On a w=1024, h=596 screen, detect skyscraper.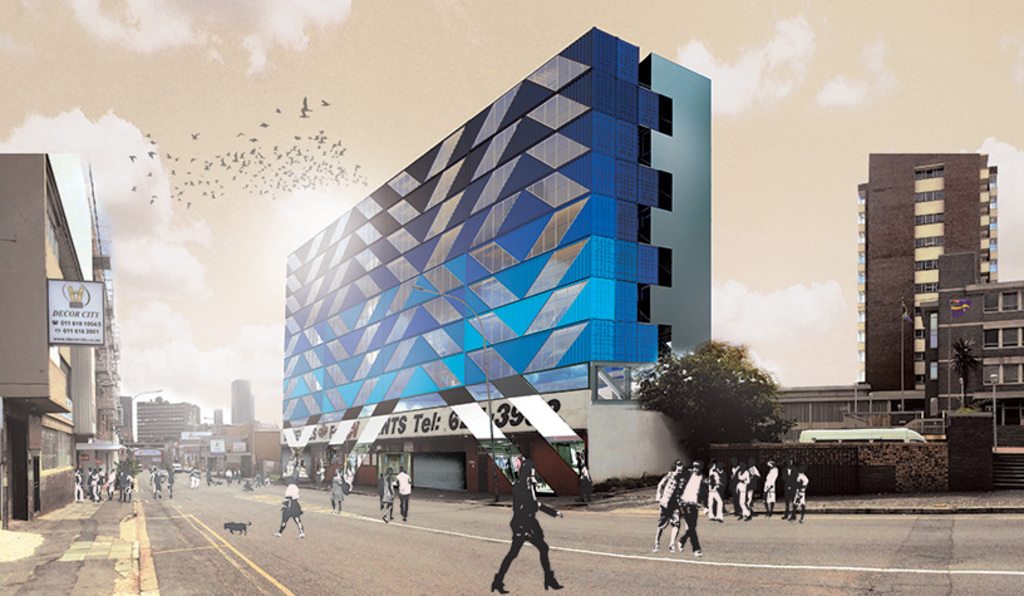
(208,412,220,427).
